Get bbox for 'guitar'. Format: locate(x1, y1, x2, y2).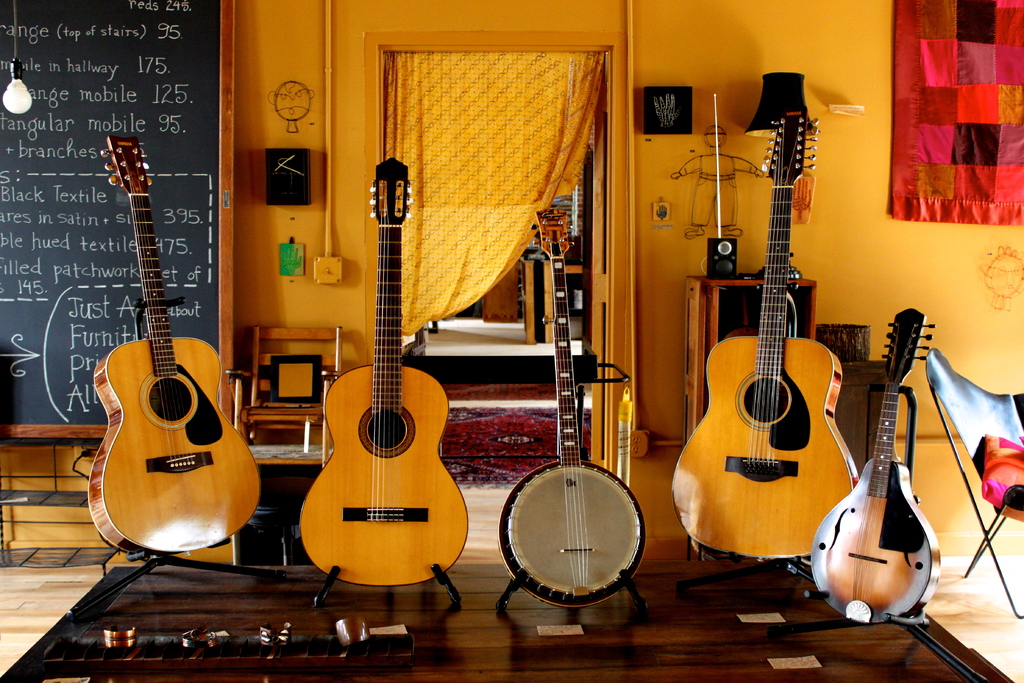
locate(668, 104, 860, 589).
